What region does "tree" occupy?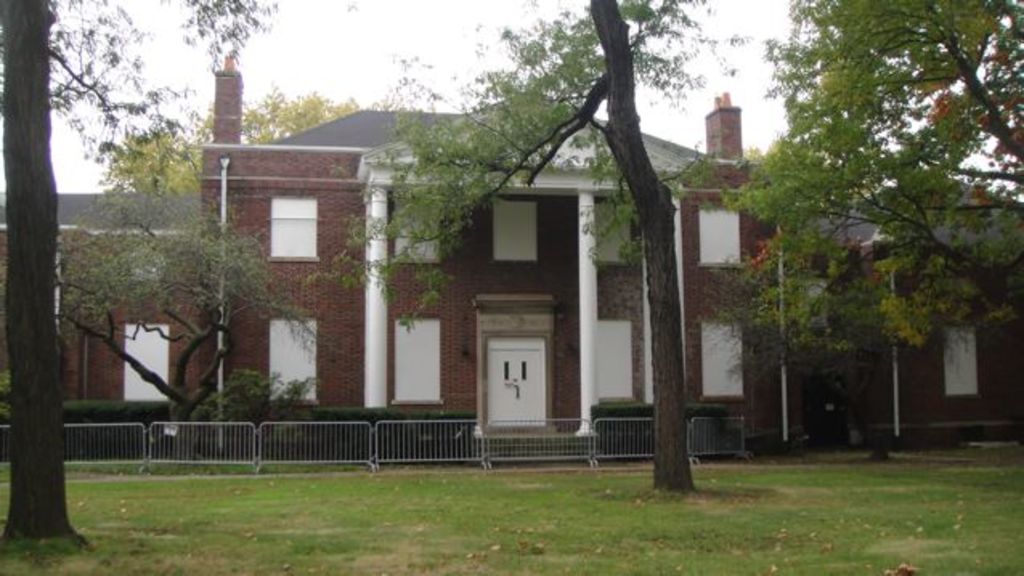
302,0,753,493.
